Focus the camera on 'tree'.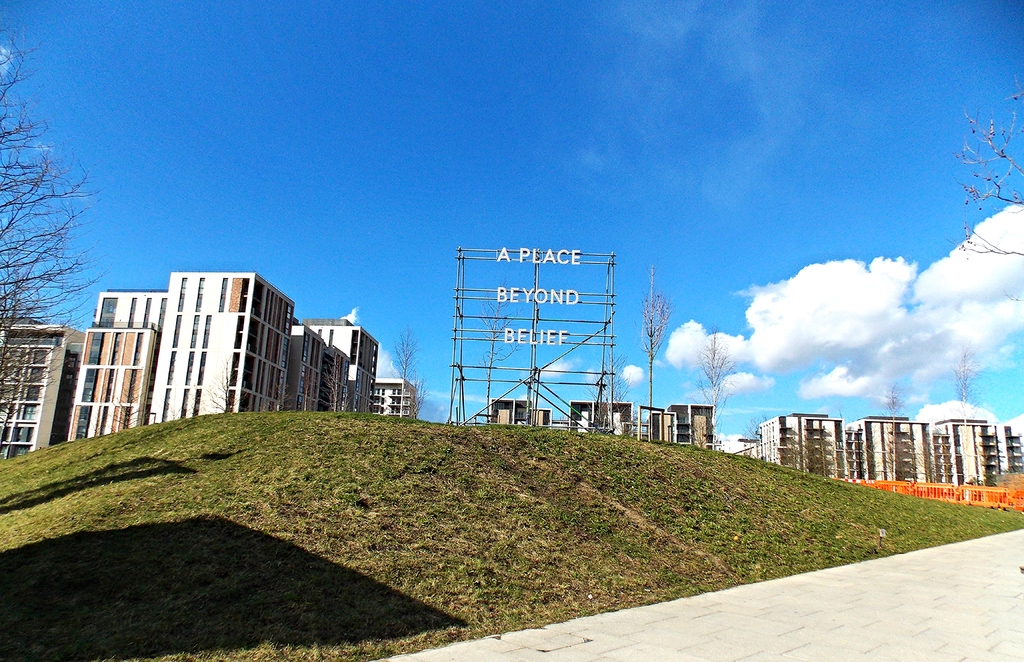
Focus region: l=635, t=255, r=674, b=462.
